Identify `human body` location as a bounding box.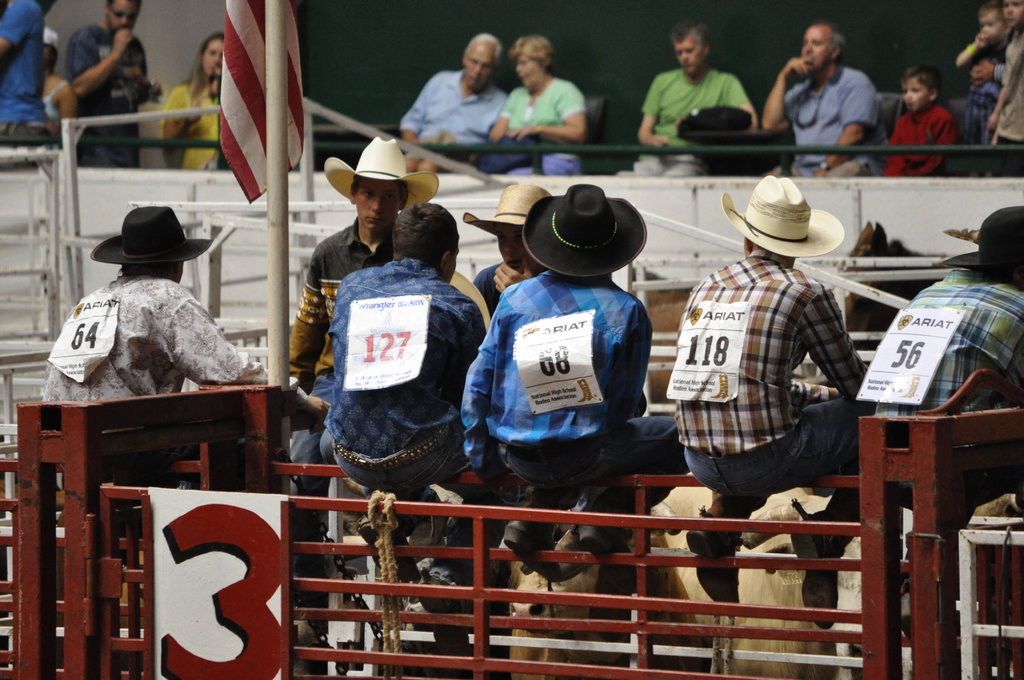
left=48, top=5, right=138, bottom=107.
